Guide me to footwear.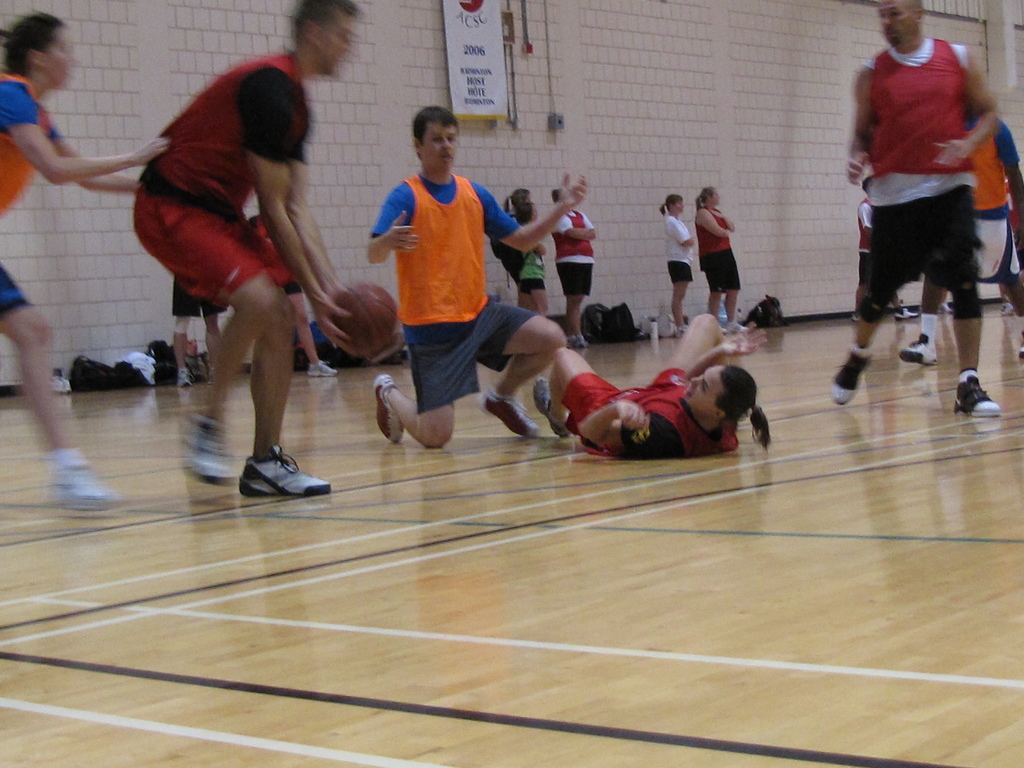
Guidance: x1=305, y1=358, x2=340, y2=377.
